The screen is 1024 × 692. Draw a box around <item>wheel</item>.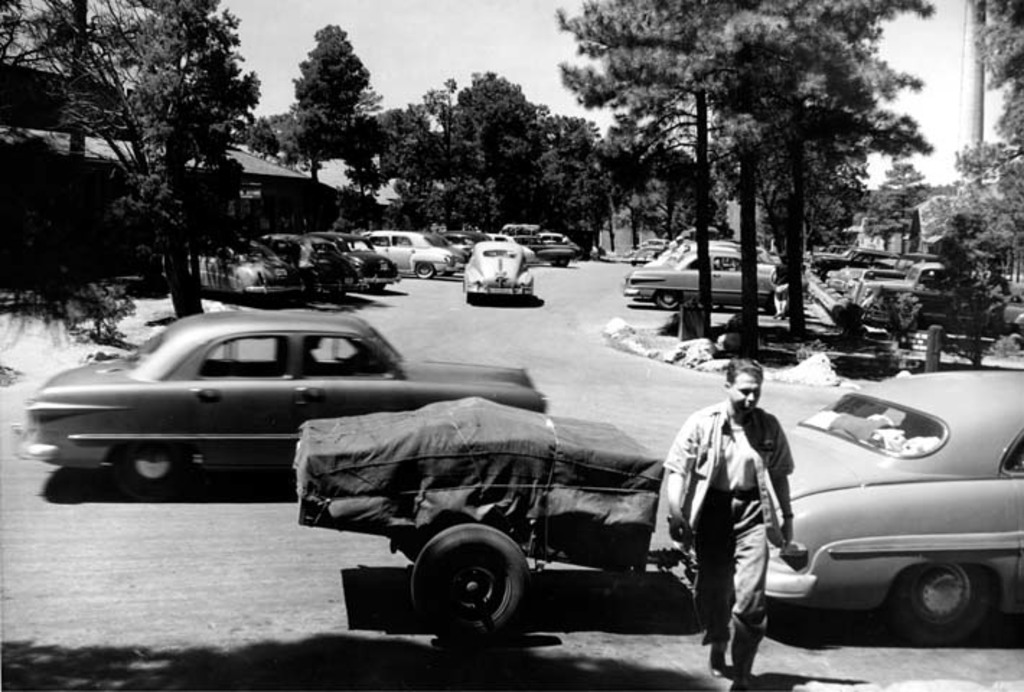
locate(653, 291, 685, 313).
